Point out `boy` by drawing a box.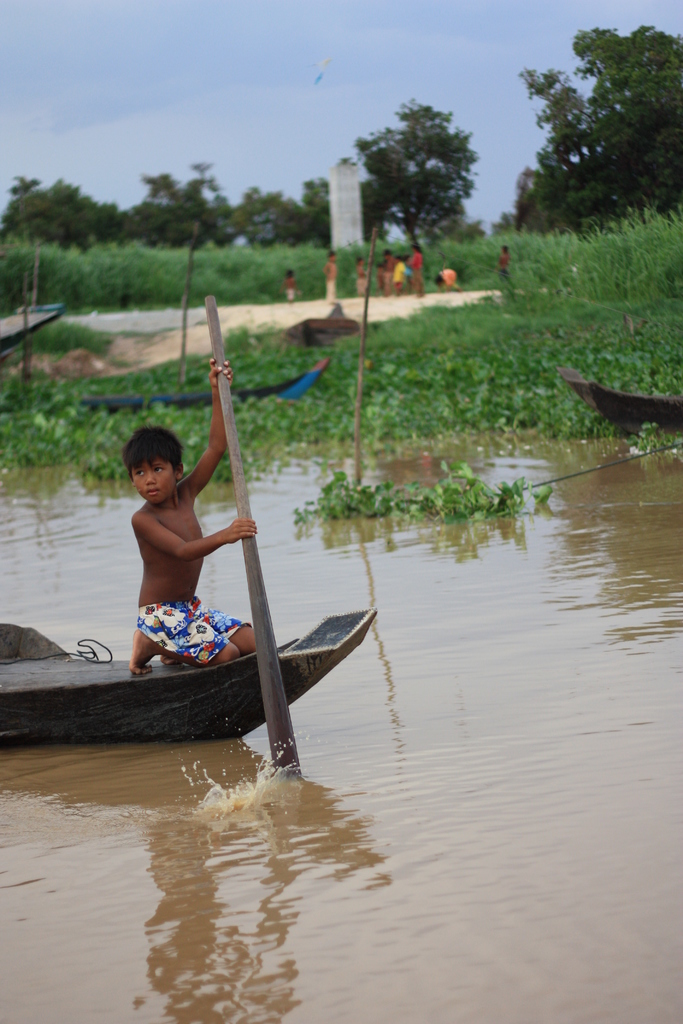
132, 351, 260, 682.
